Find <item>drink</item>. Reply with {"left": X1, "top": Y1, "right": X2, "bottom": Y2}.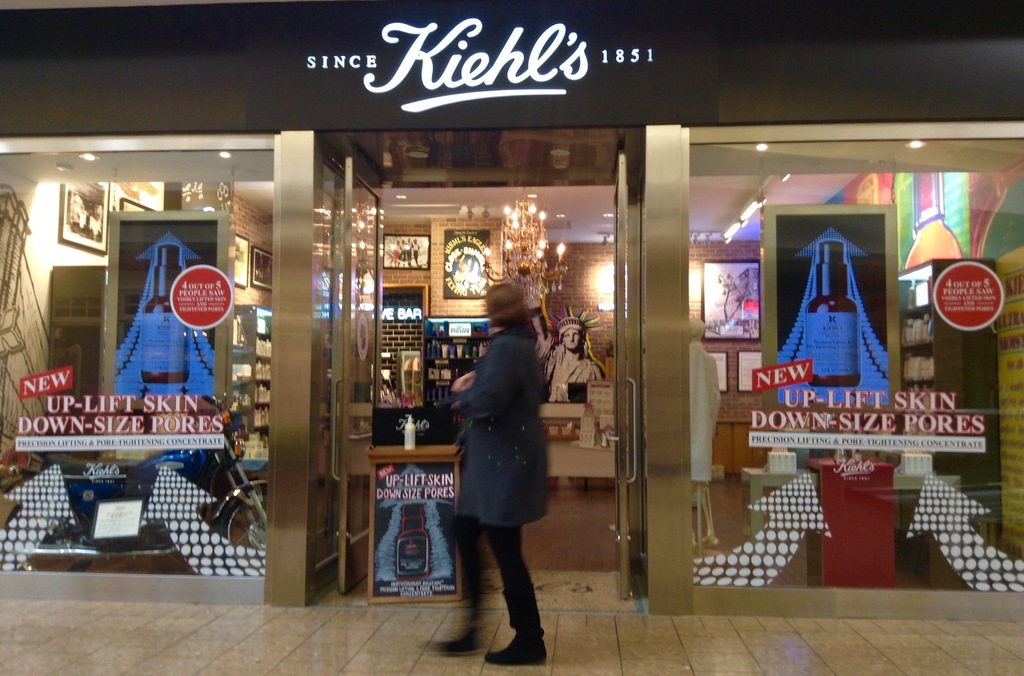
{"left": 396, "top": 504, "right": 433, "bottom": 581}.
